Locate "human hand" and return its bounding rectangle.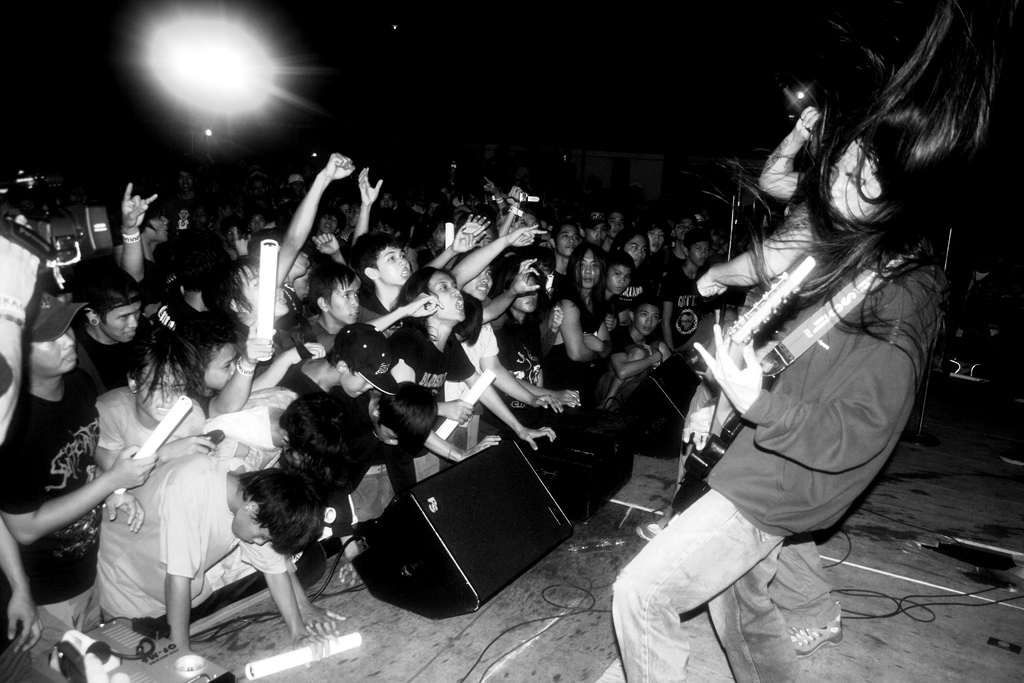
locate(463, 434, 504, 459).
